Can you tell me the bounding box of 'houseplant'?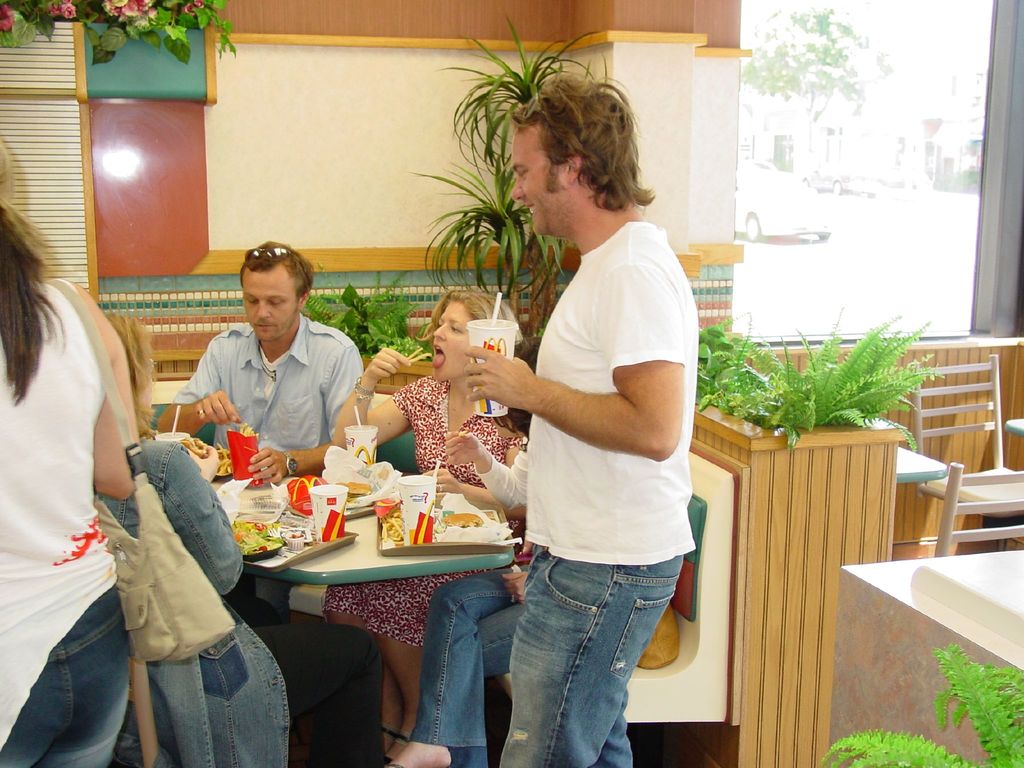
(x1=308, y1=263, x2=431, y2=394).
